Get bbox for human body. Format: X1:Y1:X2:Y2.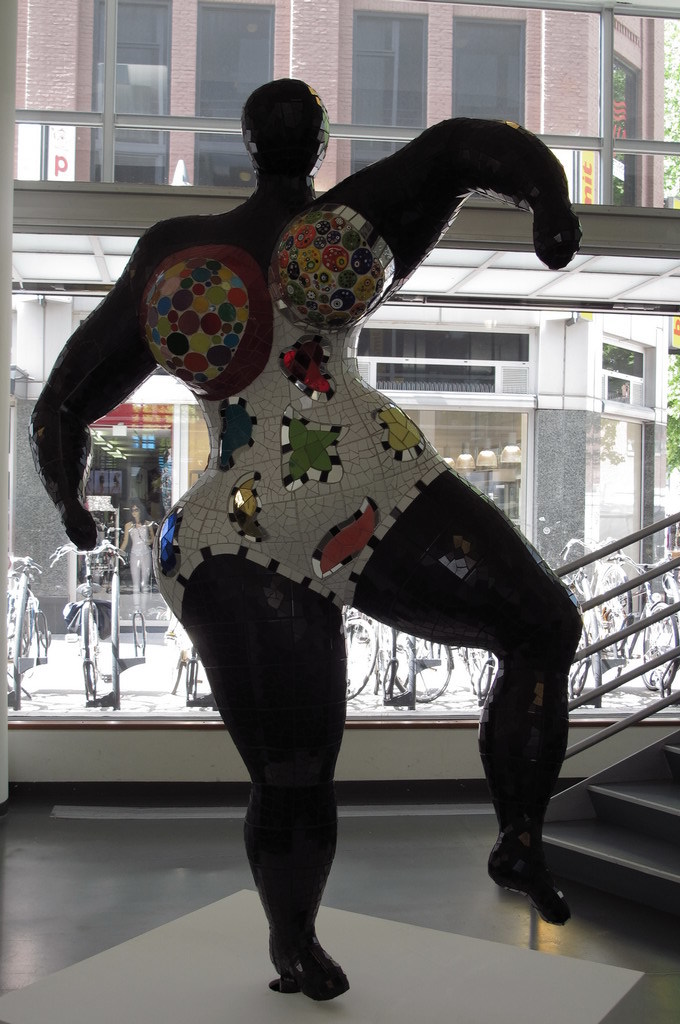
47:29:589:913.
